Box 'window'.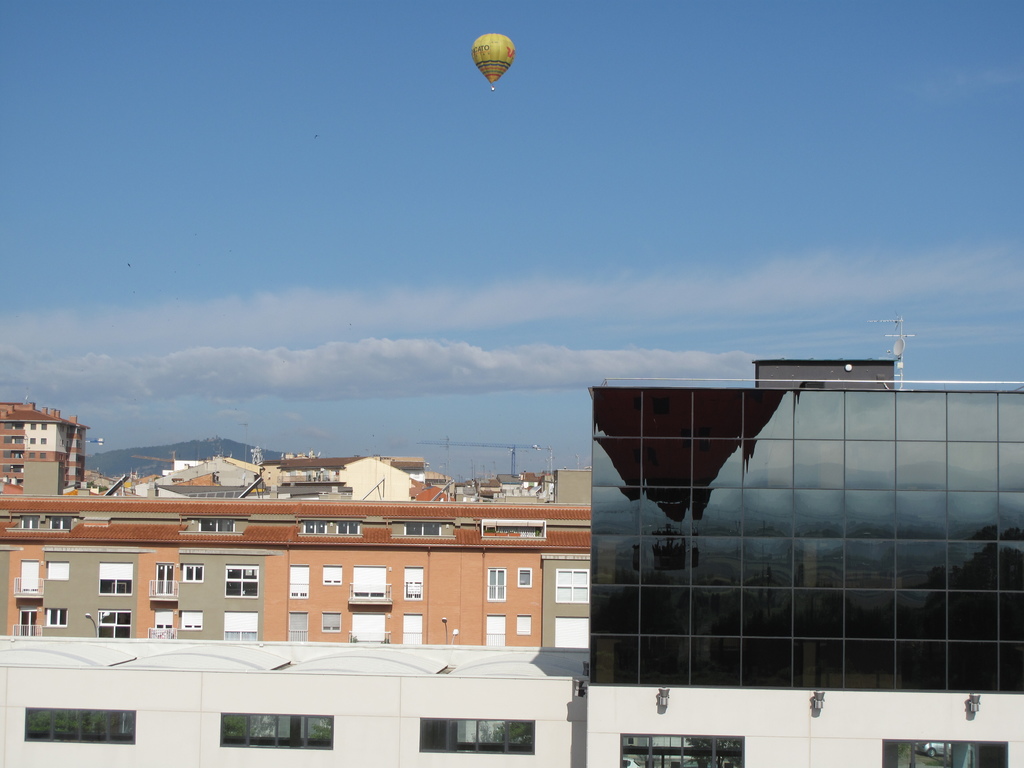
select_region(48, 515, 76, 529).
